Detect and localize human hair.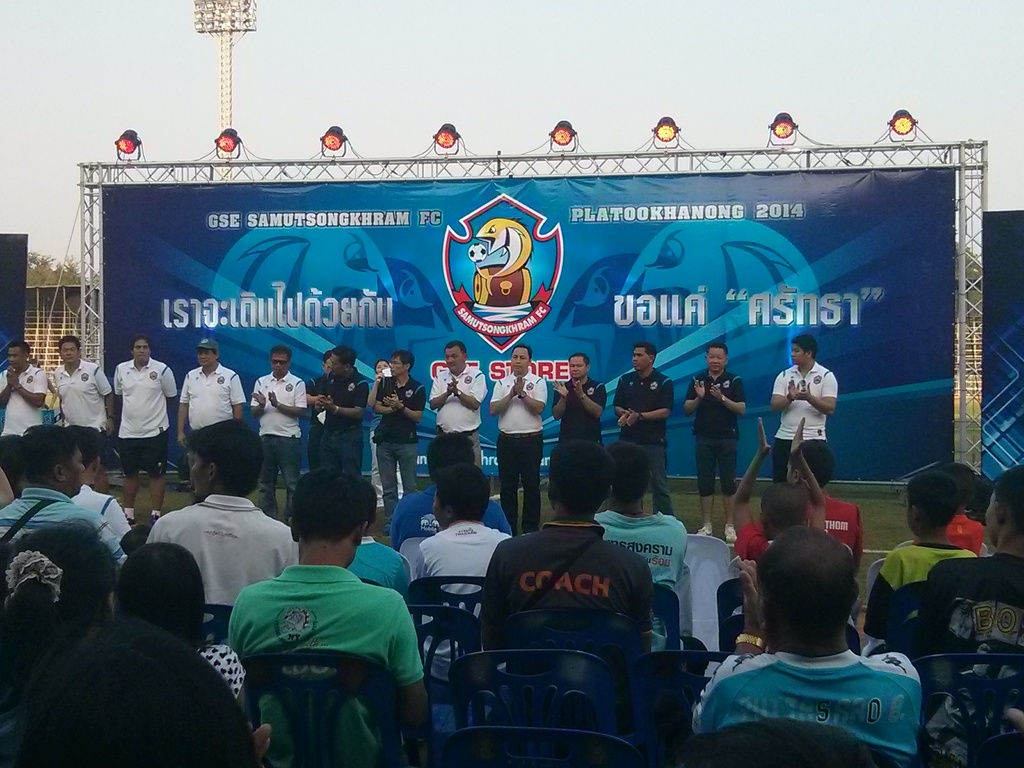
Localized at {"left": 270, "top": 344, "right": 290, "bottom": 364}.
